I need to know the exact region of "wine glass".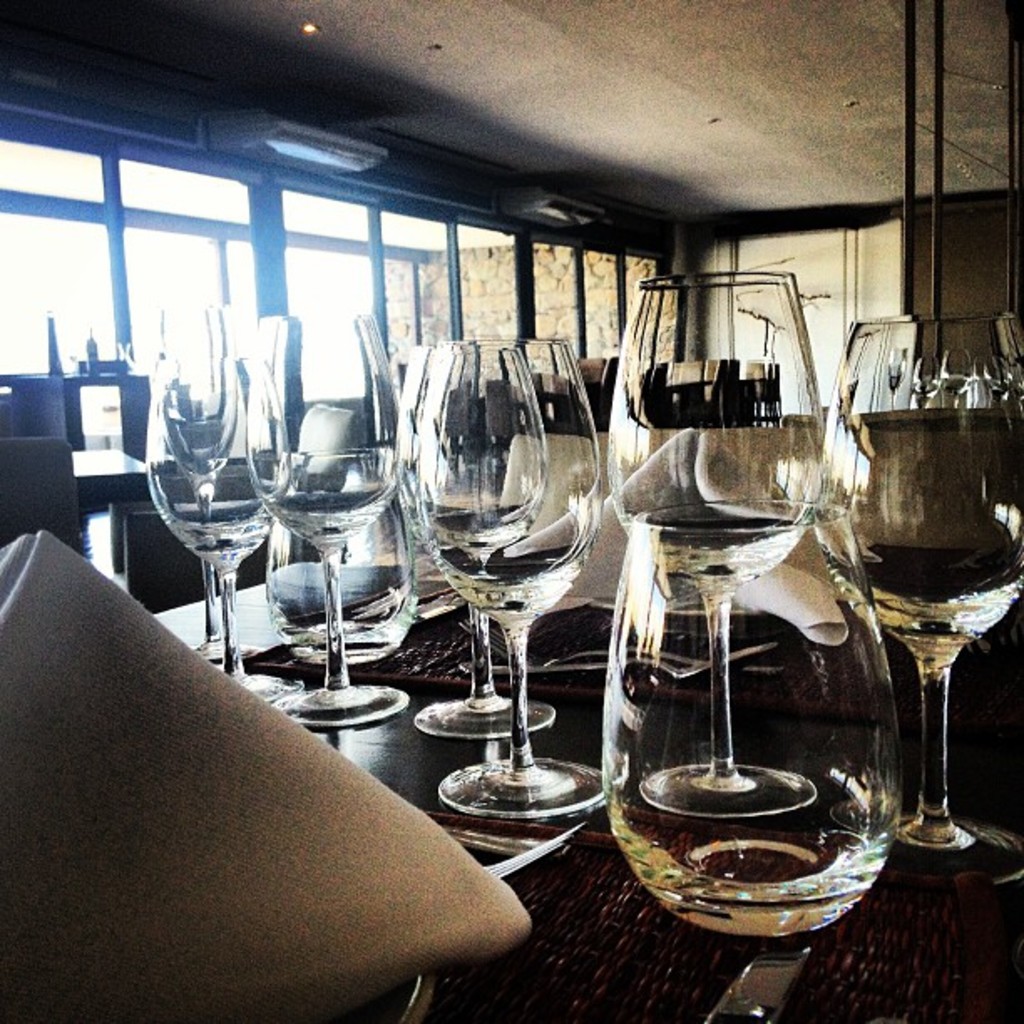
Region: left=241, top=308, right=410, bottom=741.
